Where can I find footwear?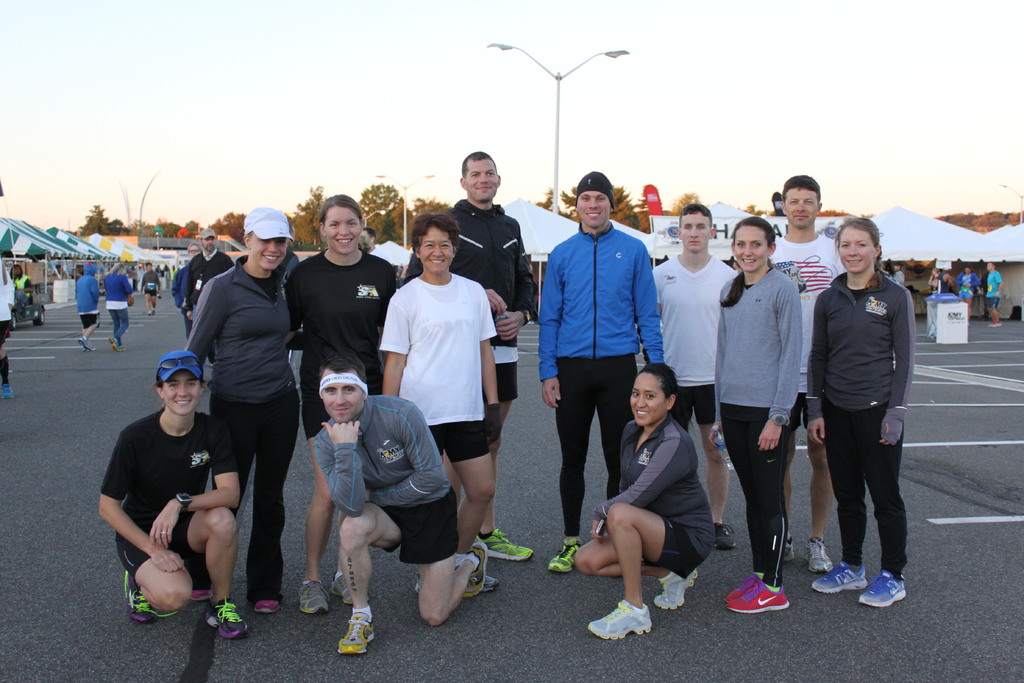
You can find it at [x1=652, y1=567, x2=698, y2=610].
